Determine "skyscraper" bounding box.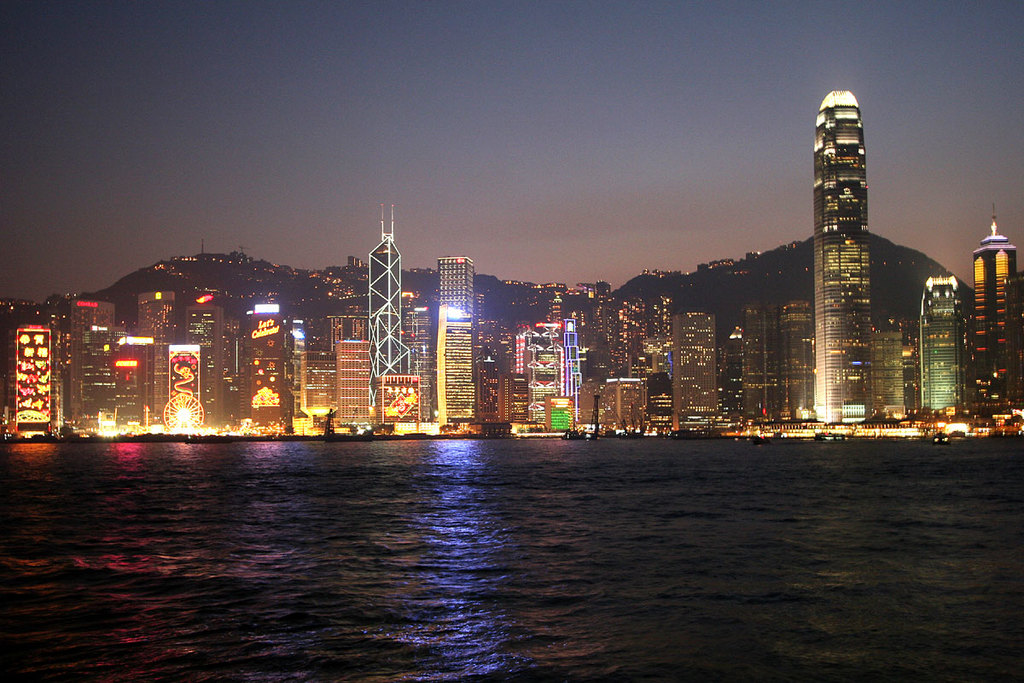
Determined: crop(129, 293, 179, 373).
